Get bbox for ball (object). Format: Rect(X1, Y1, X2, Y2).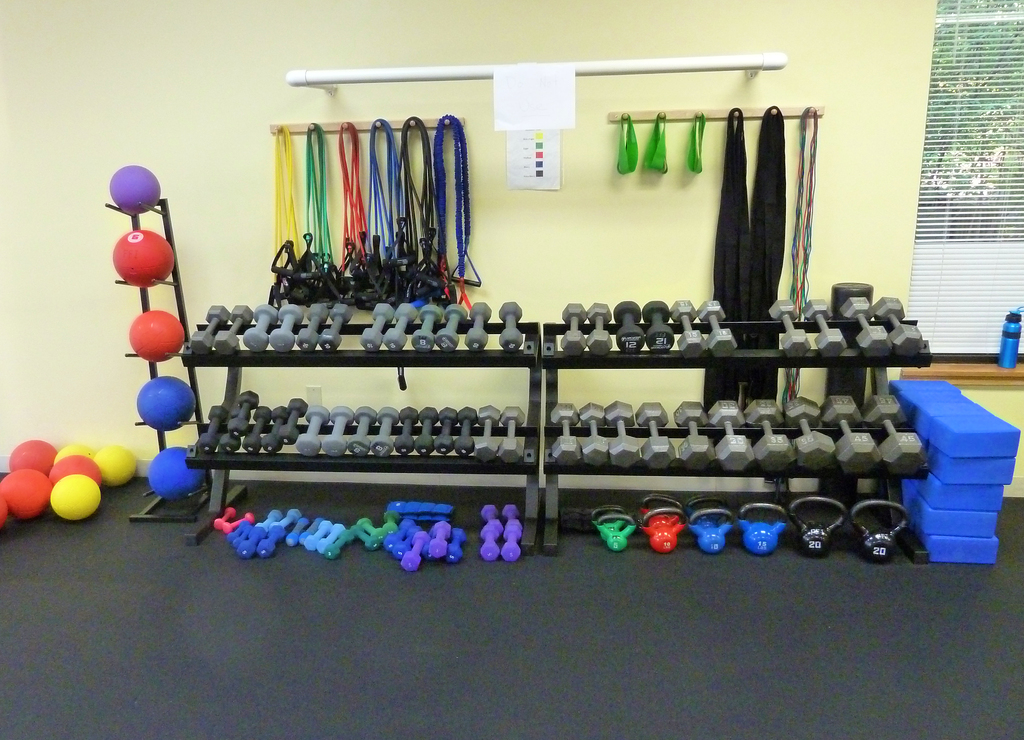
Rect(115, 227, 175, 287).
